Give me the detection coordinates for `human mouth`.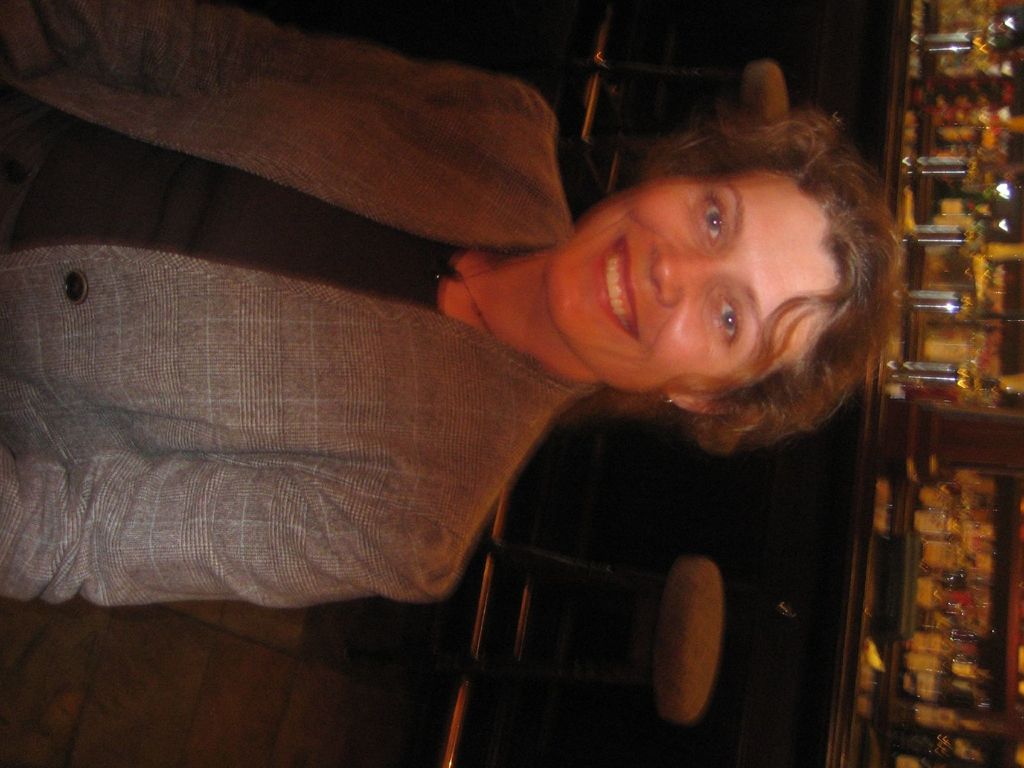
BBox(590, 235, 639, 344).
